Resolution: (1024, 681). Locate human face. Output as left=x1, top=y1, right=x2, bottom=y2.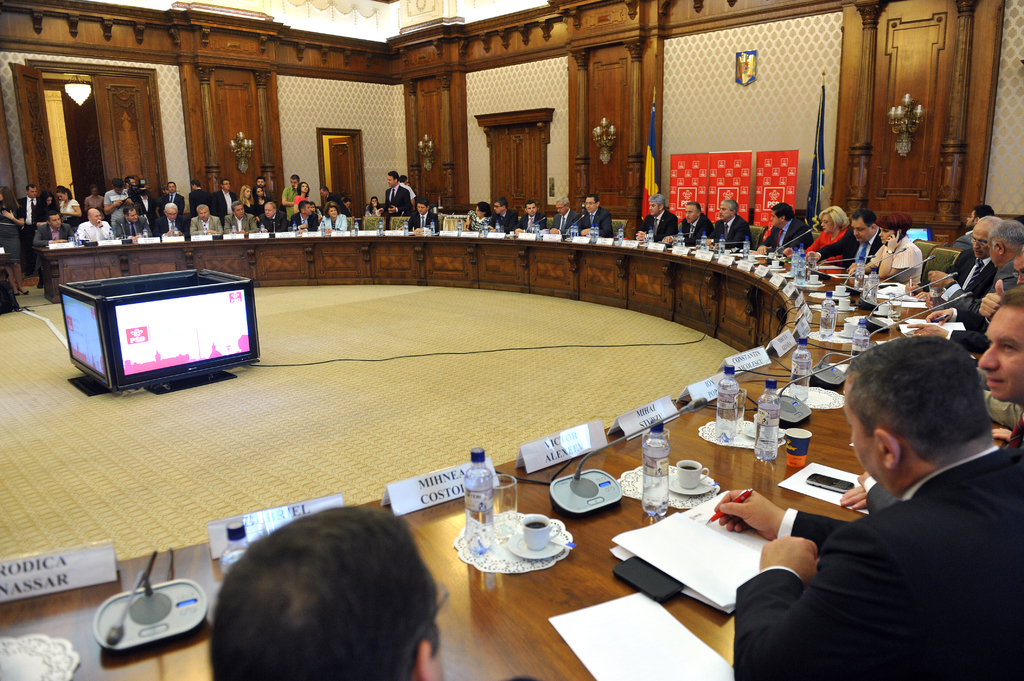
left=47, top=215, right=63, bottom=228.
